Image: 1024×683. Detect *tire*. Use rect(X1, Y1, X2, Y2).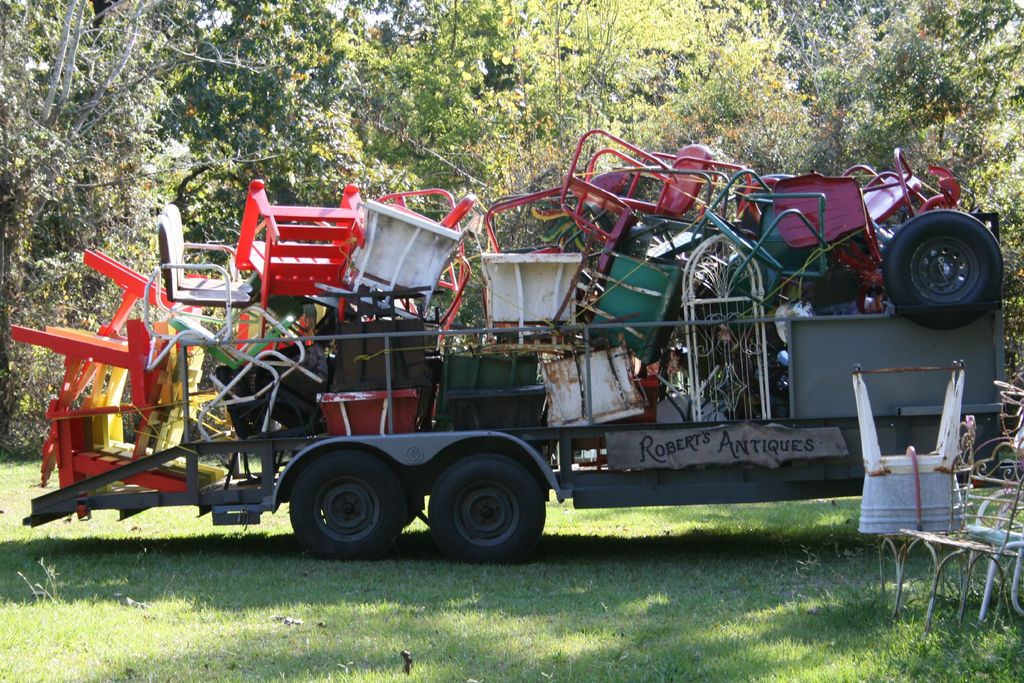
rect(318, 323, 356, 406).
